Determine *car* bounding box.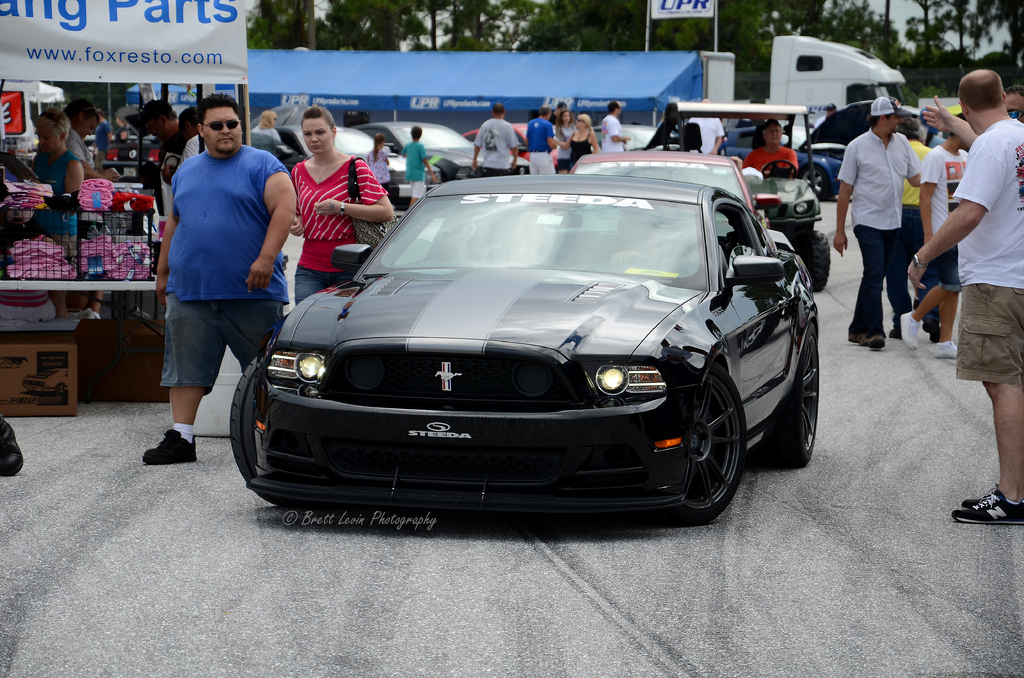
Determined: rect(224, 175, 825, 522).
